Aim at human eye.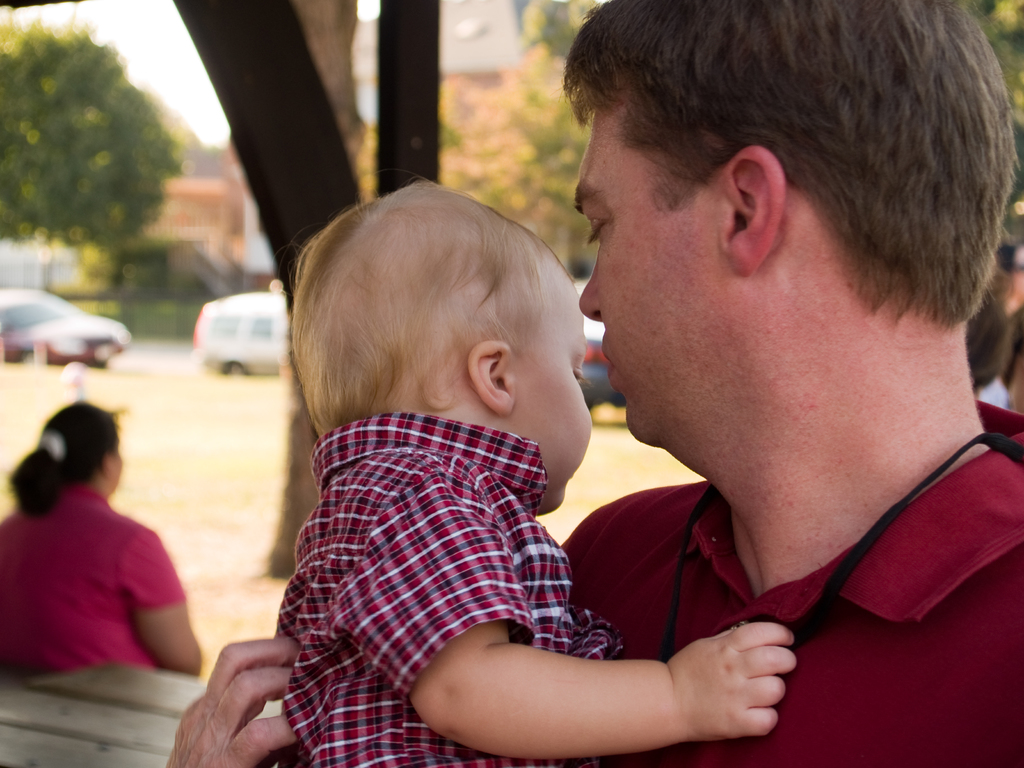
Aimed at detection(570, 364, 586, 387).
